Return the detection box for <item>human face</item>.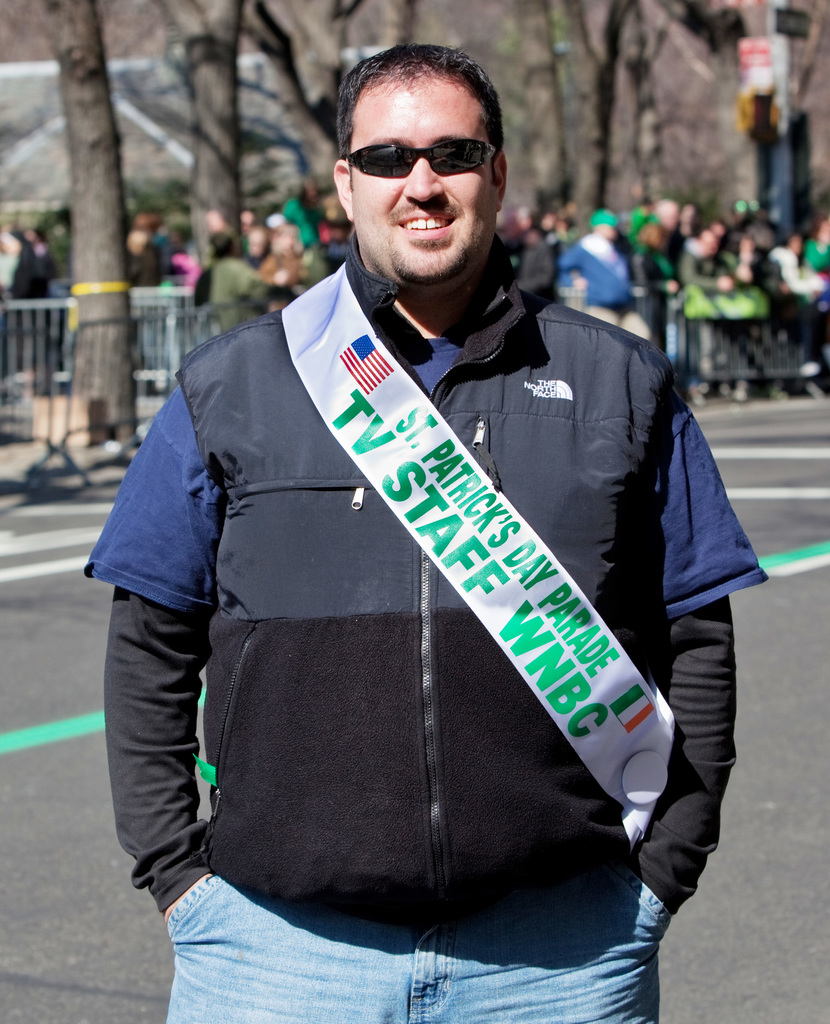
351 85 489 278.
